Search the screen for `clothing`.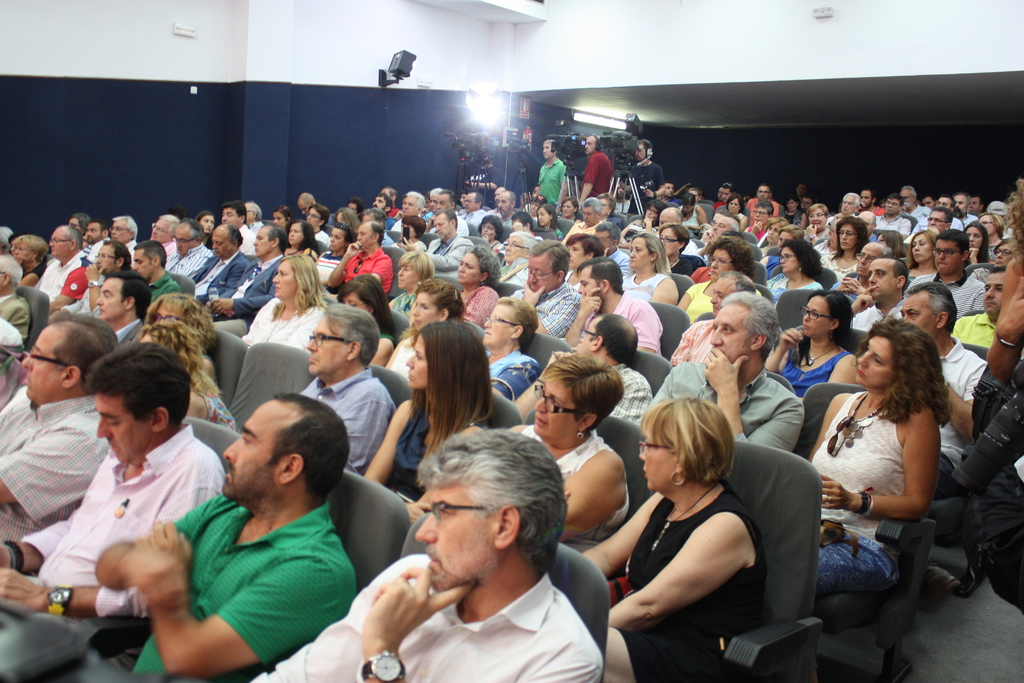
Found at <bbox>601, 481, 776, 682</bbox>.
